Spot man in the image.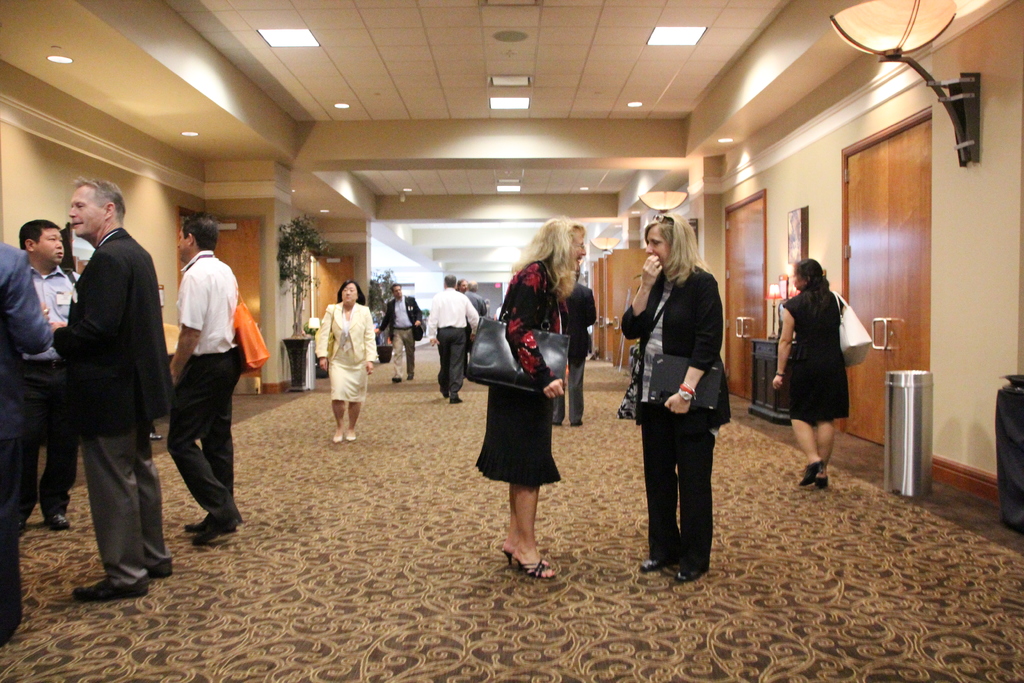
man found at region(14, 219, 85, 532).
